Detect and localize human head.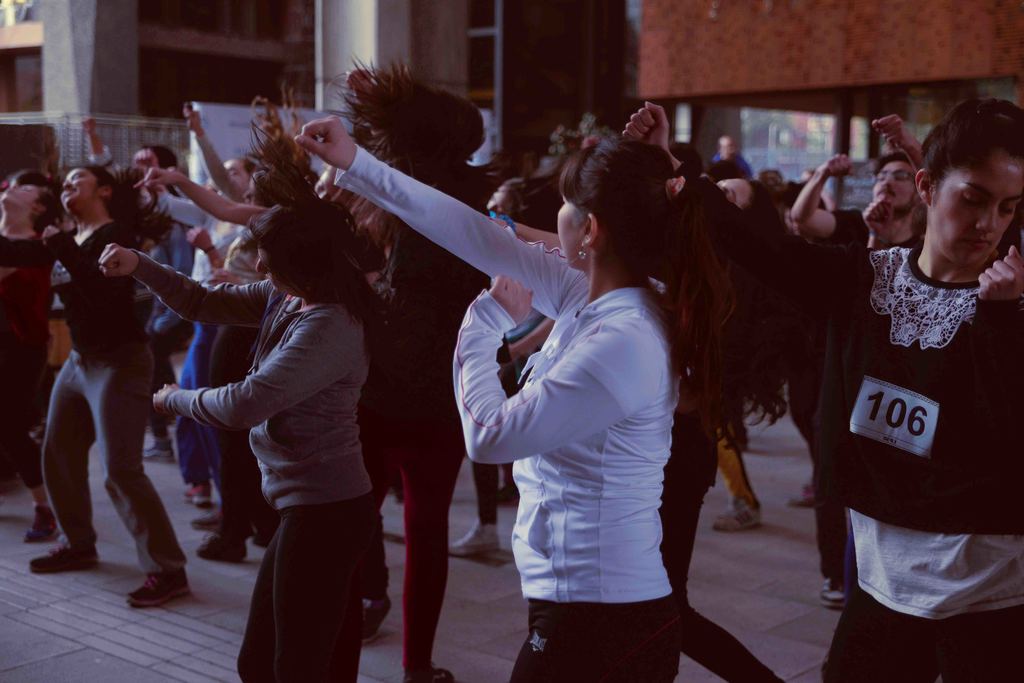
Localized at <bbox>61, 166, 120, 215</bbox>.
